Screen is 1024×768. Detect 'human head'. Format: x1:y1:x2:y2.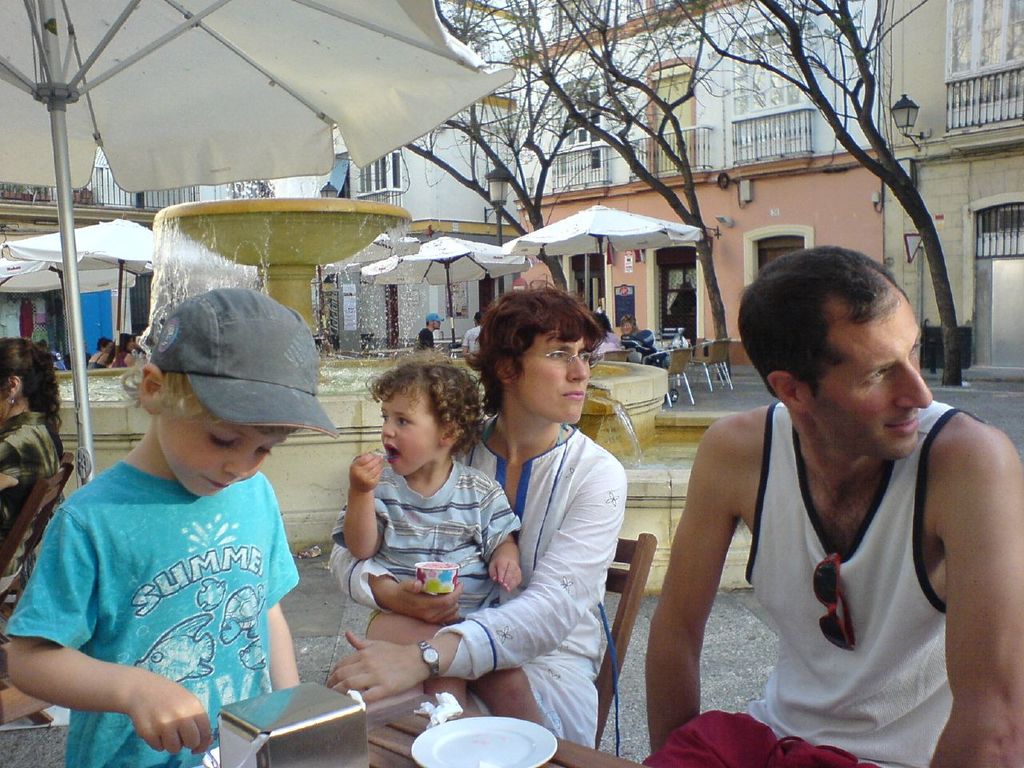
381:360:478:478.
